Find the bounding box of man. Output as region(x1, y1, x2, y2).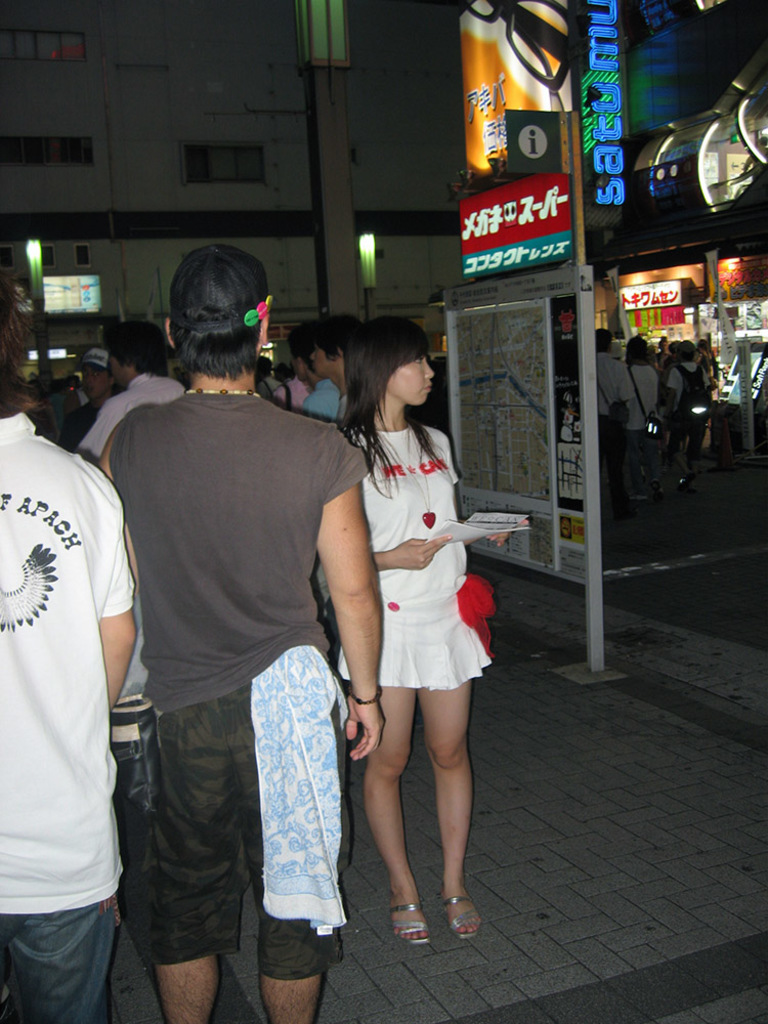
region(305, 305, 366, 423).
